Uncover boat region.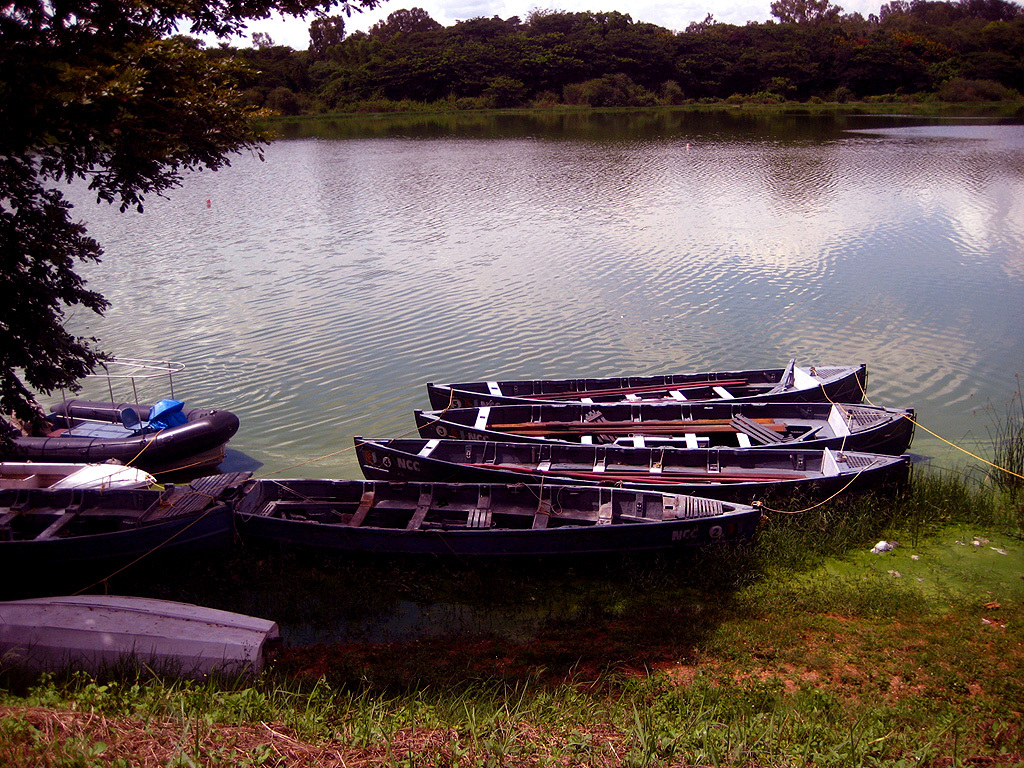
Uncovered: bbox=[0, 461, 255, 599].
